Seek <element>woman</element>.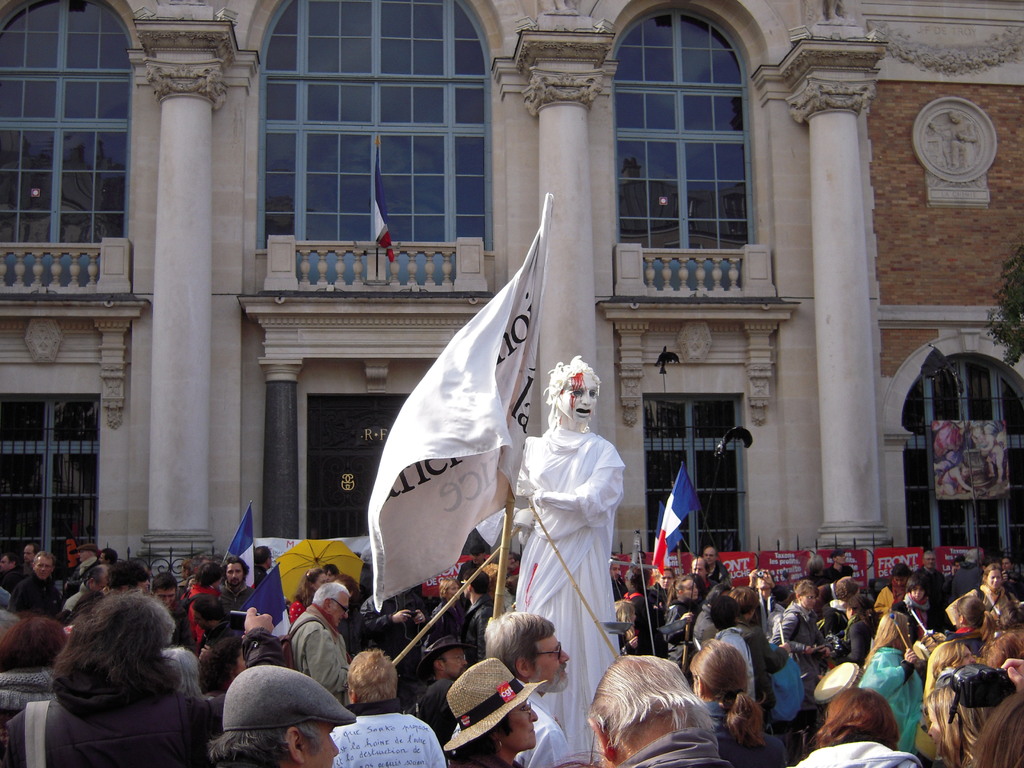
781:685:922:767.
